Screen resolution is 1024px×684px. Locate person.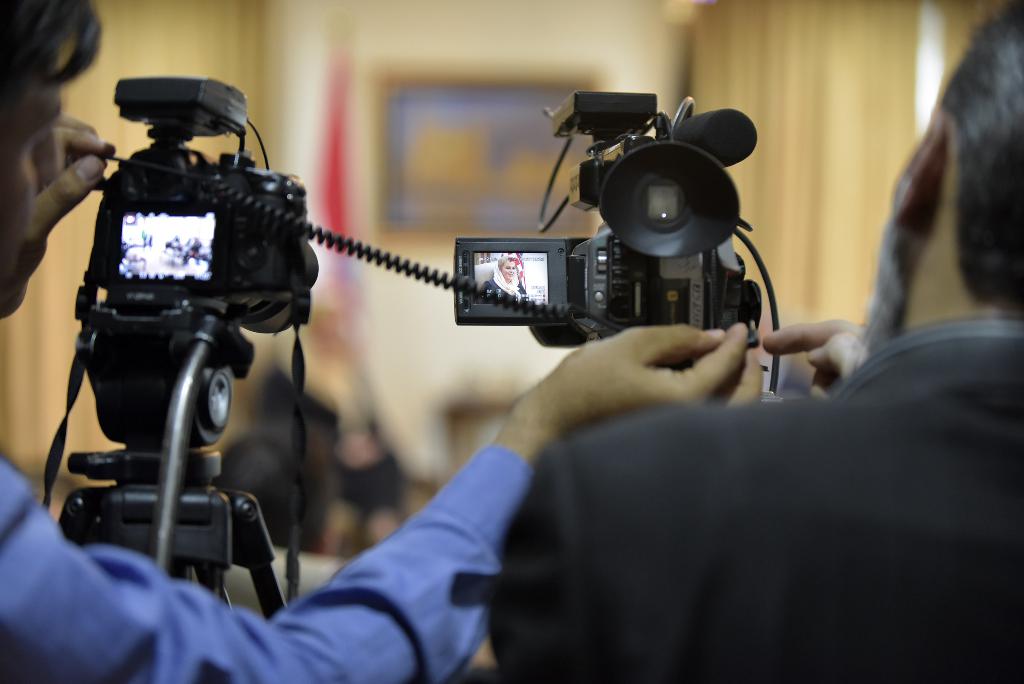
(left=0, top=0, right=767, bottom=683).
